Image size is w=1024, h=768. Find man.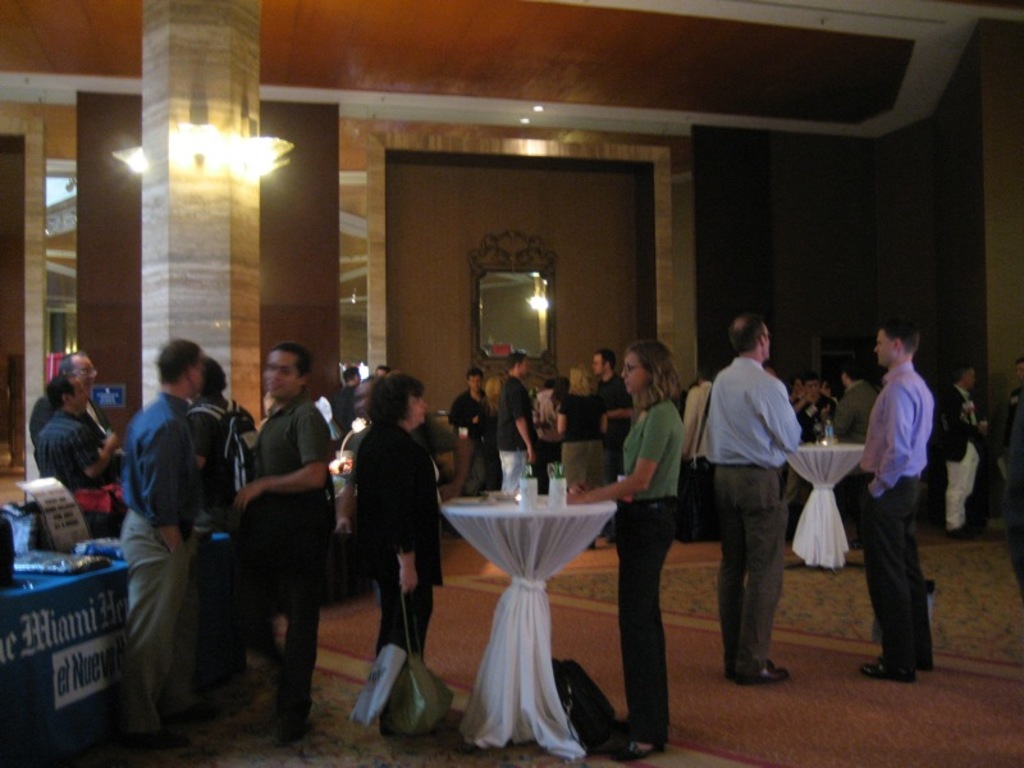
[x1=590, y1=351, x2=635, y2=481].
